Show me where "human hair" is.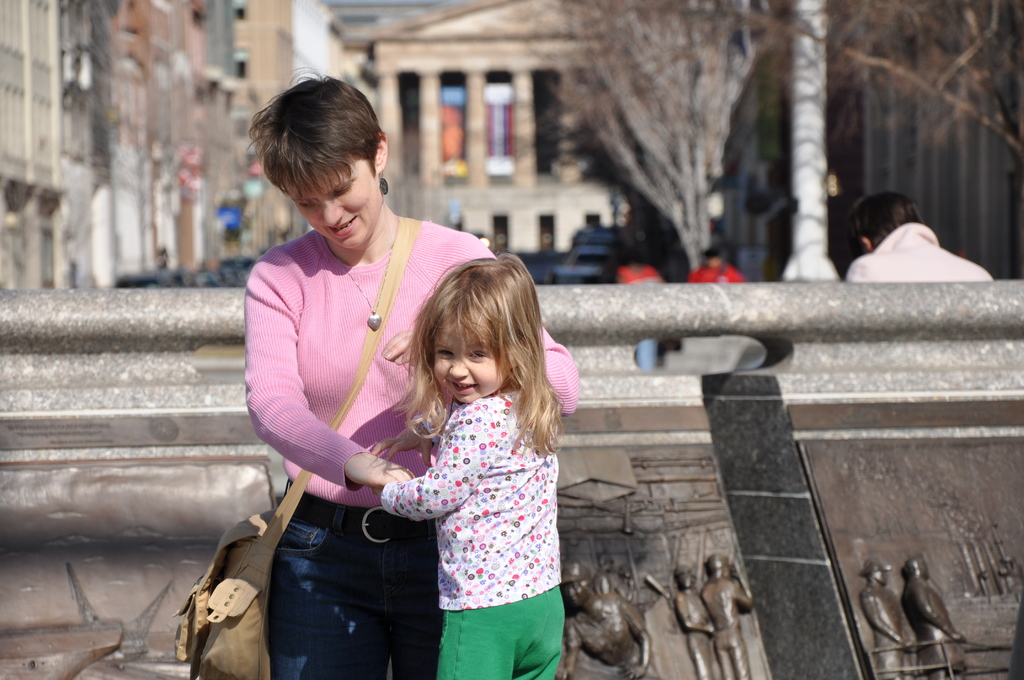
"human hair" is at region(847, 189, 925, 251).
